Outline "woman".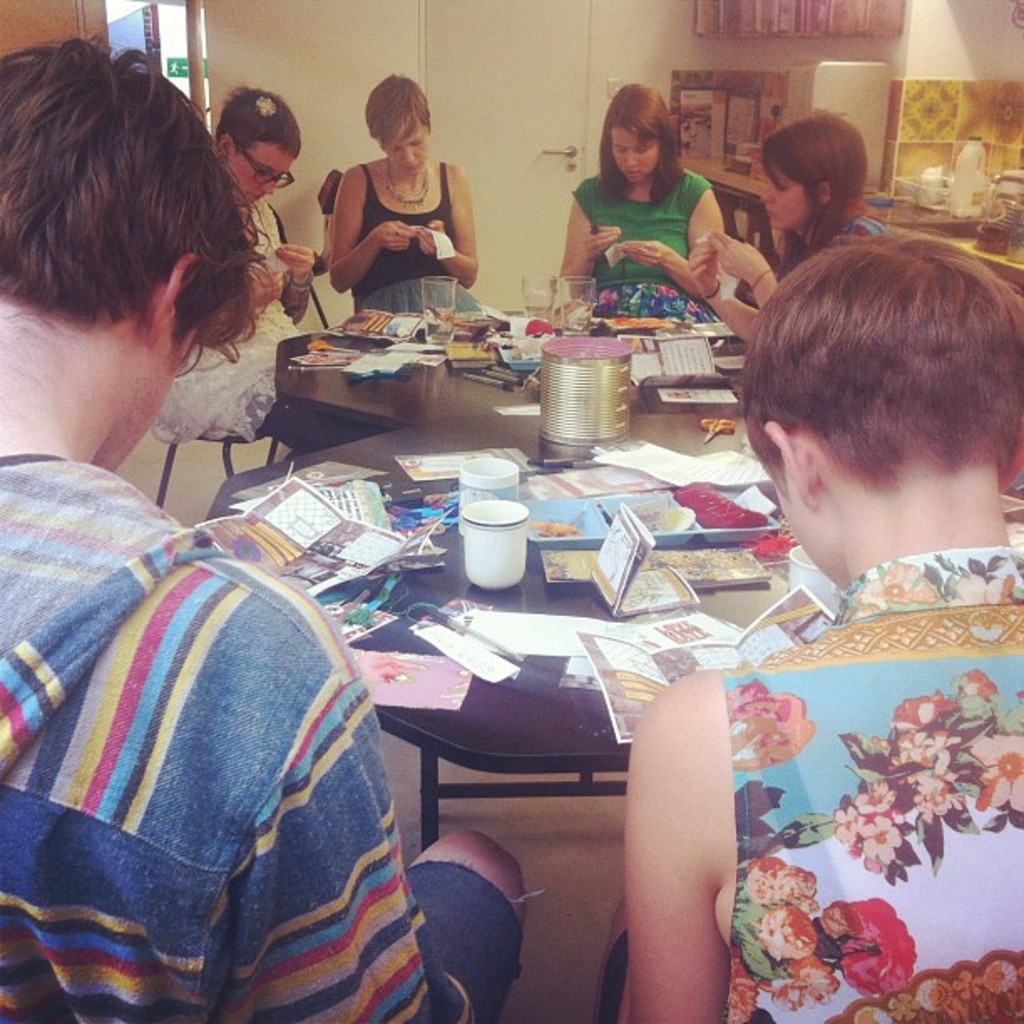
Outline: [left=306, top=74, right=489, bottom=315].
